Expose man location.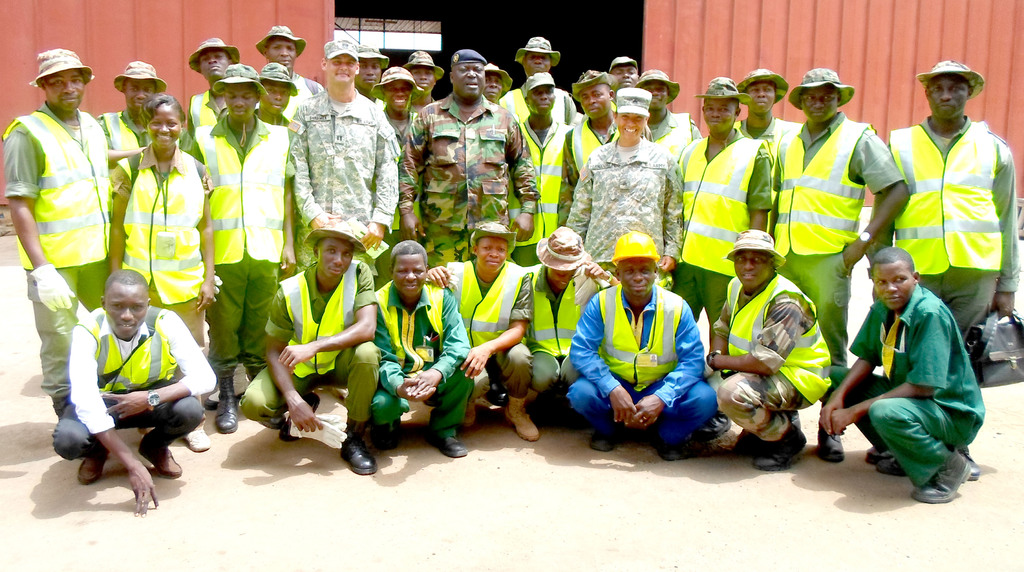
Exposed at select_region(497, 35, 573, 117).
